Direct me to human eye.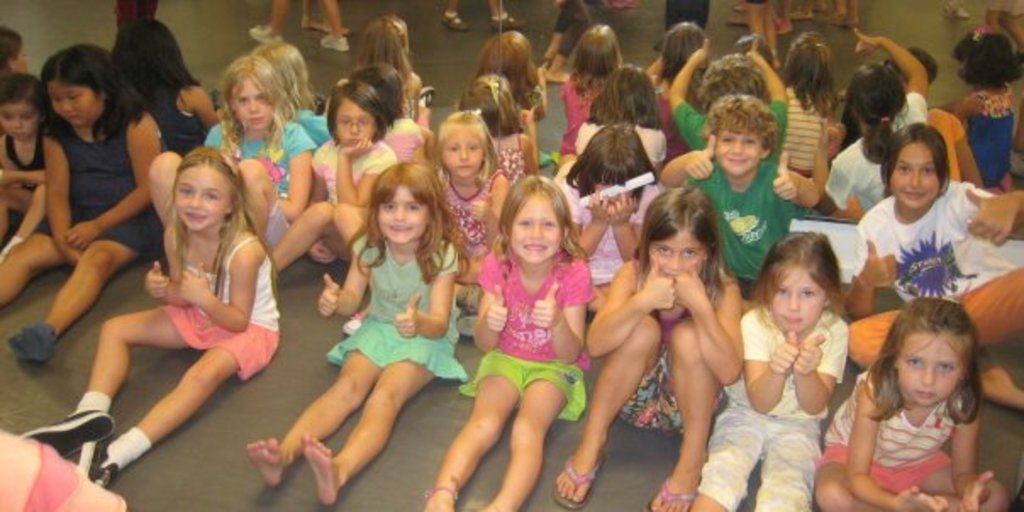
Direction: <box>405,200,422,214</box>.
